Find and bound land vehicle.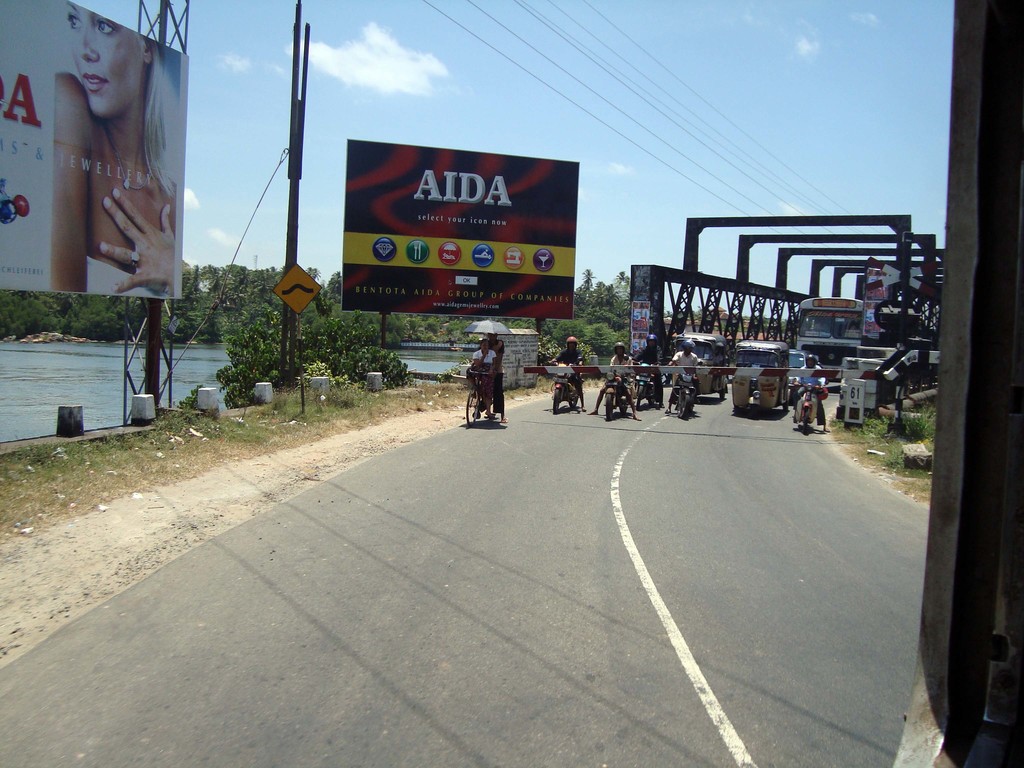
Bound: {"left": 463, "top": 370, "right": 494, "bottom": 427}.
